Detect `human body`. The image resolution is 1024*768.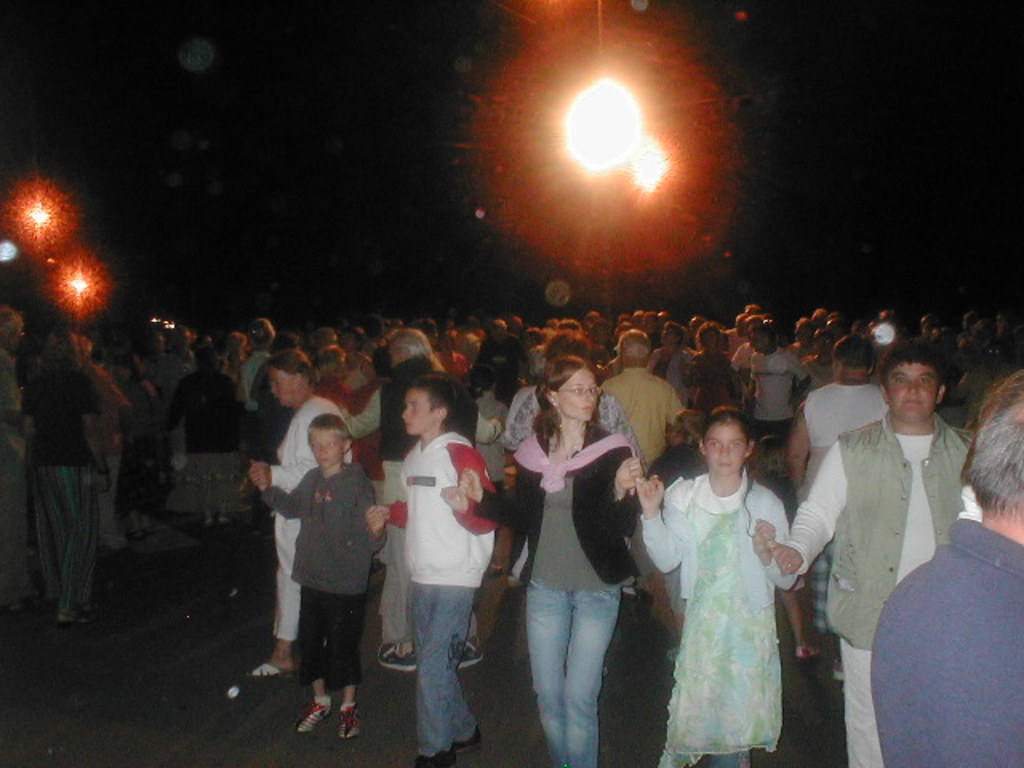
(368, 386, 507, 763).
